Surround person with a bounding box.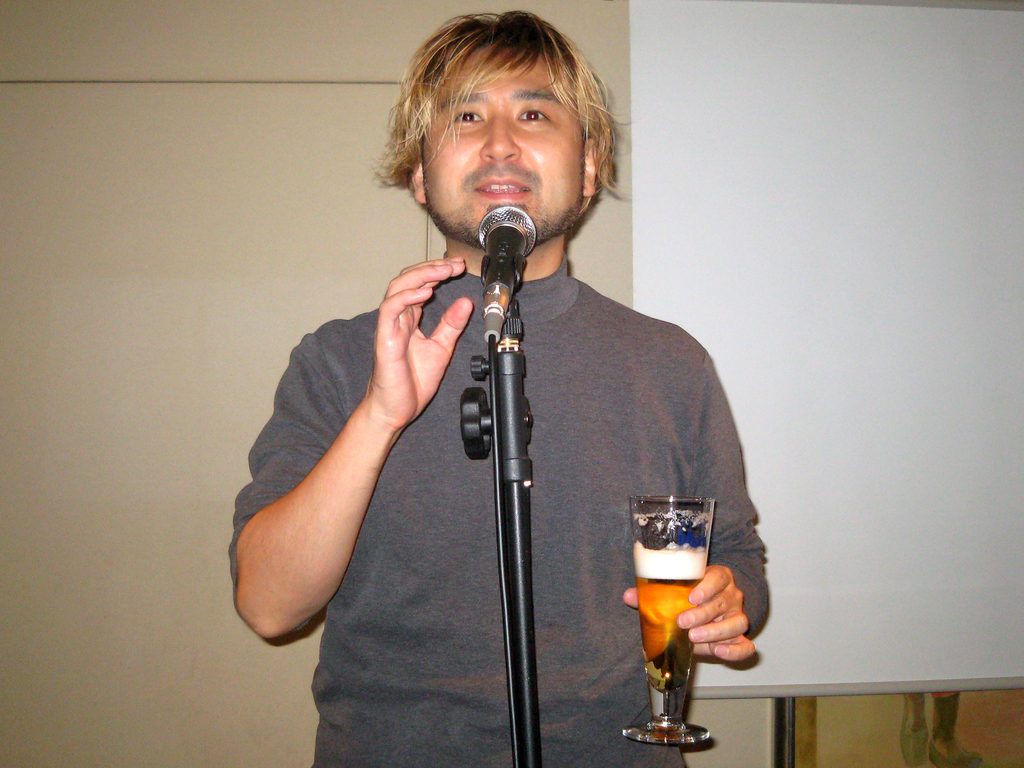
282:11:746:755.
